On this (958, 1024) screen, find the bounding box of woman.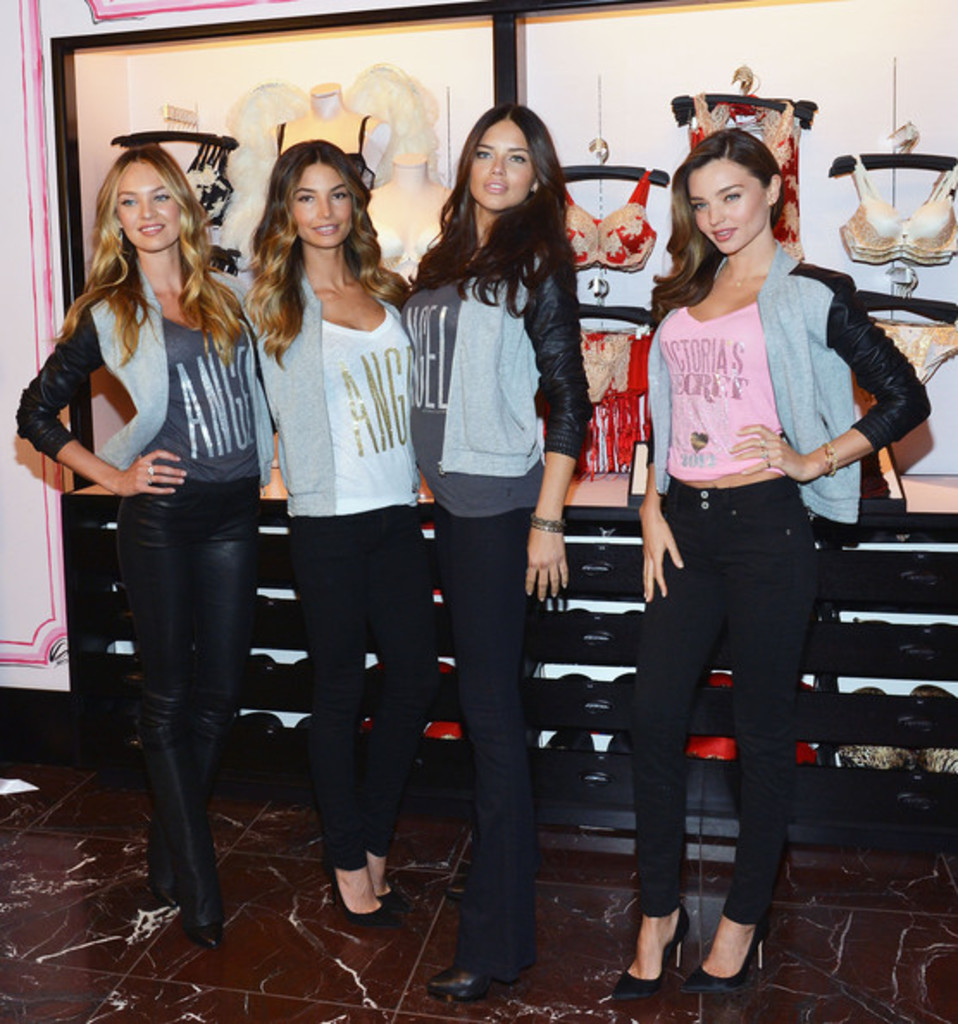
Bounding box: l=400, t=103, r=596, b=1003.
